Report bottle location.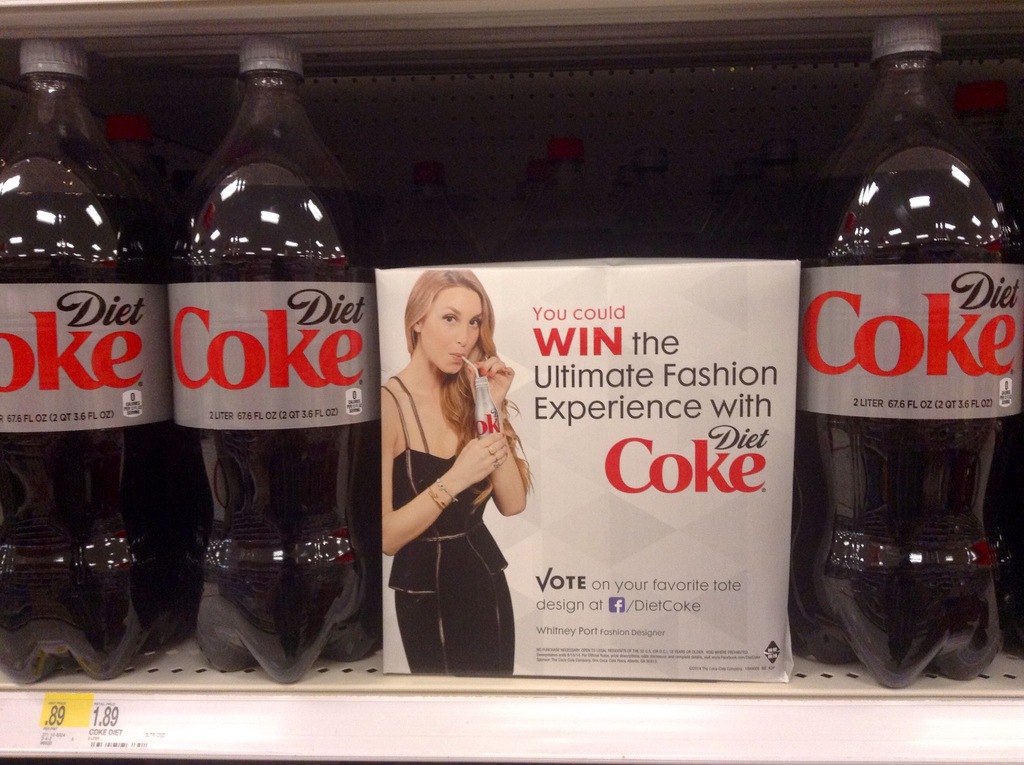
Report: [0,41,175,686].
